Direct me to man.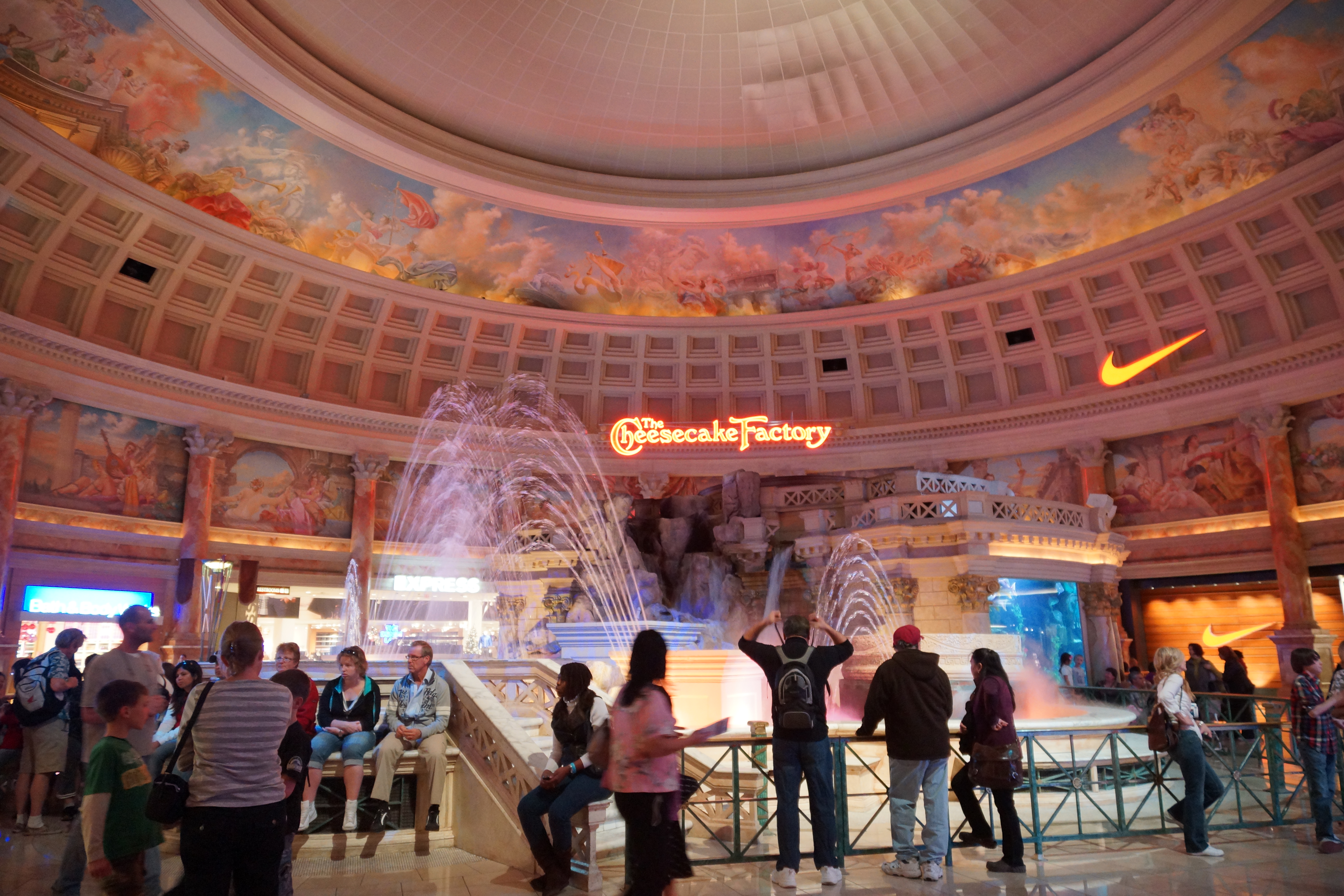
Direction: bbox(165, 137, 191, 198).
